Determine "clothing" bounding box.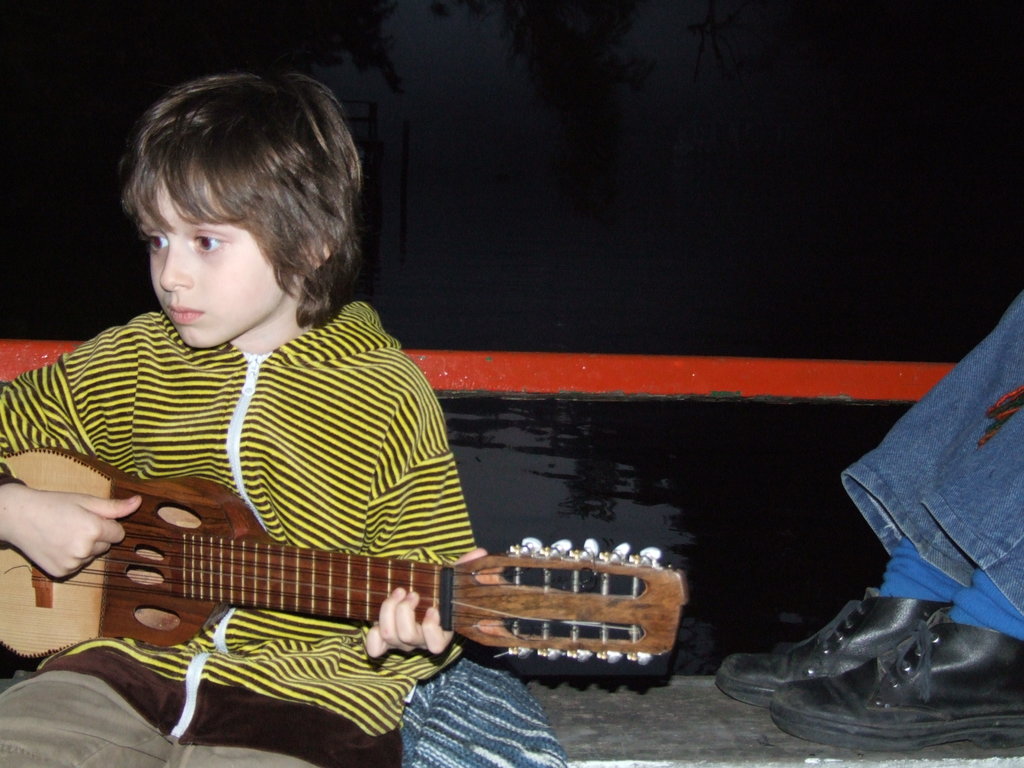
Determined: x1=0 y1=300 x2=478 y2=767.
